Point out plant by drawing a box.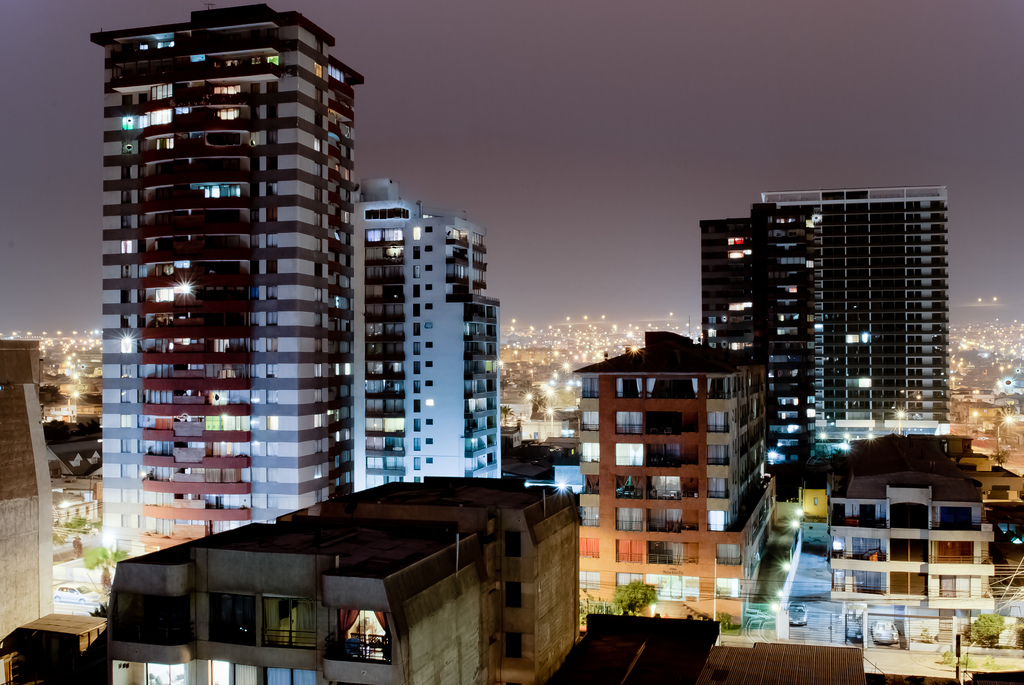
[left=712, top=610, right=741, bottom=636].
